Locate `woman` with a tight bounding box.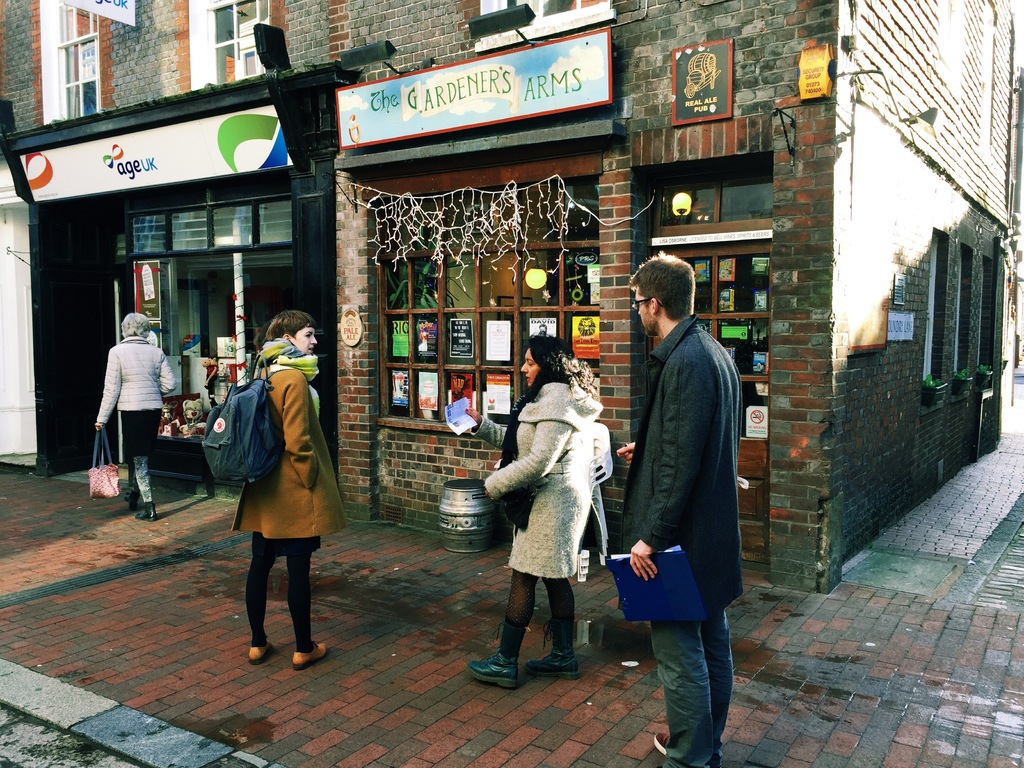
(left=94, top=302, right=180, bottom=518).
